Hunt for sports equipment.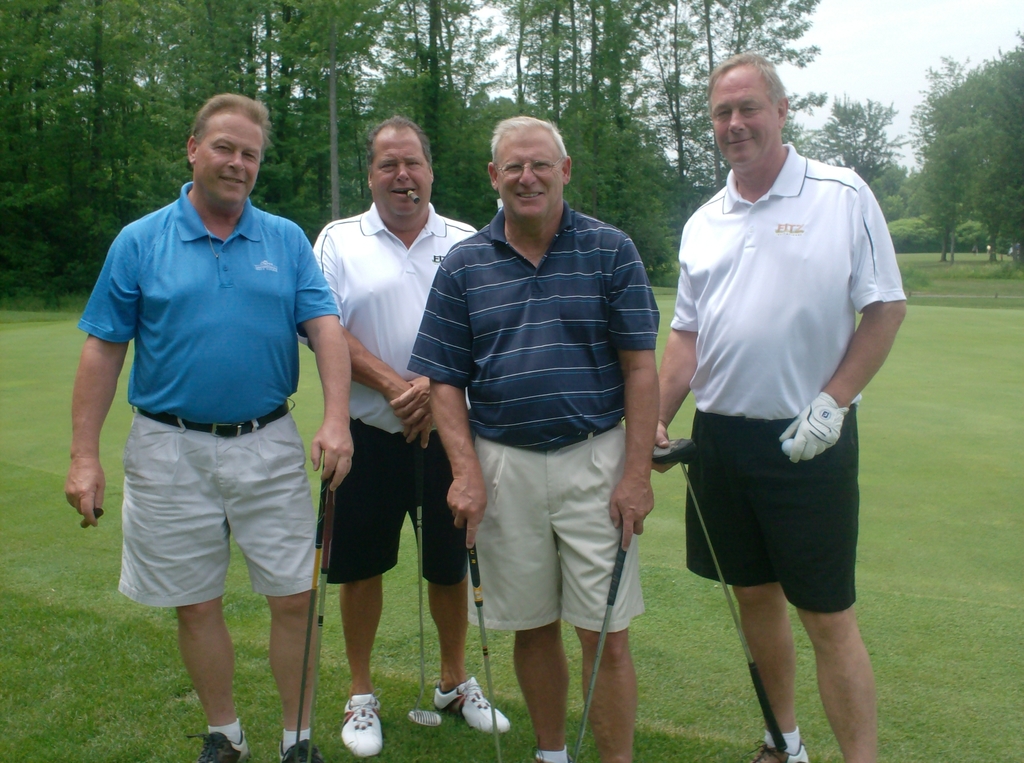
Hunted down at l=306, t=481, r=332, b=762.
